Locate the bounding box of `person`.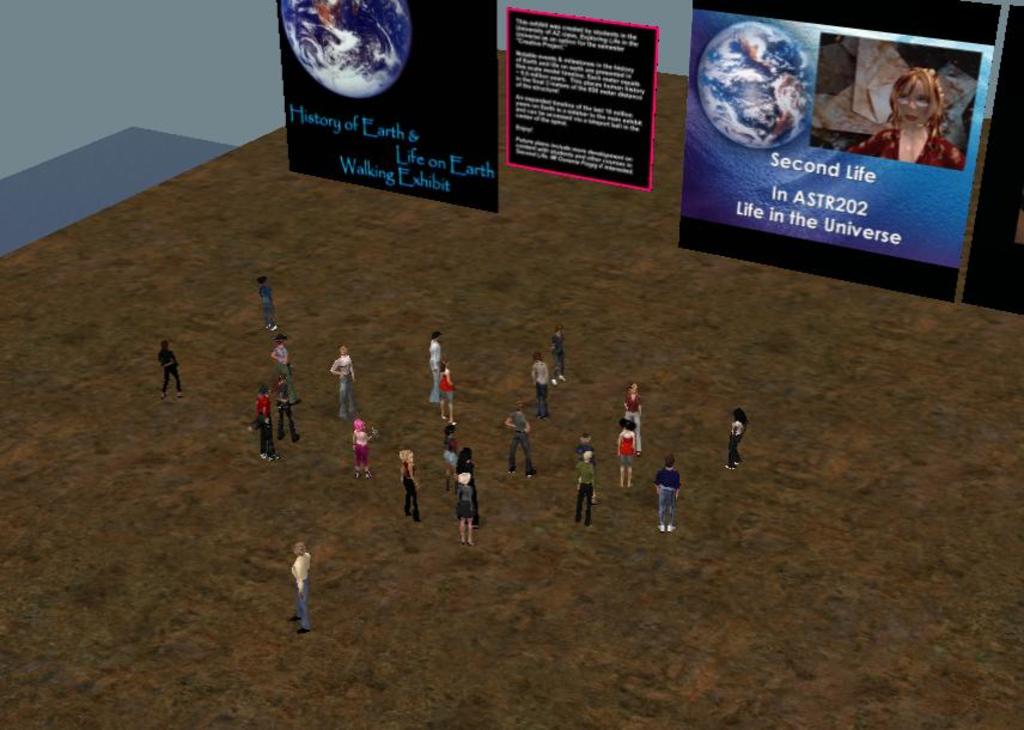
Bounding box: (left=269, top=334, right=300, bottom=404).
